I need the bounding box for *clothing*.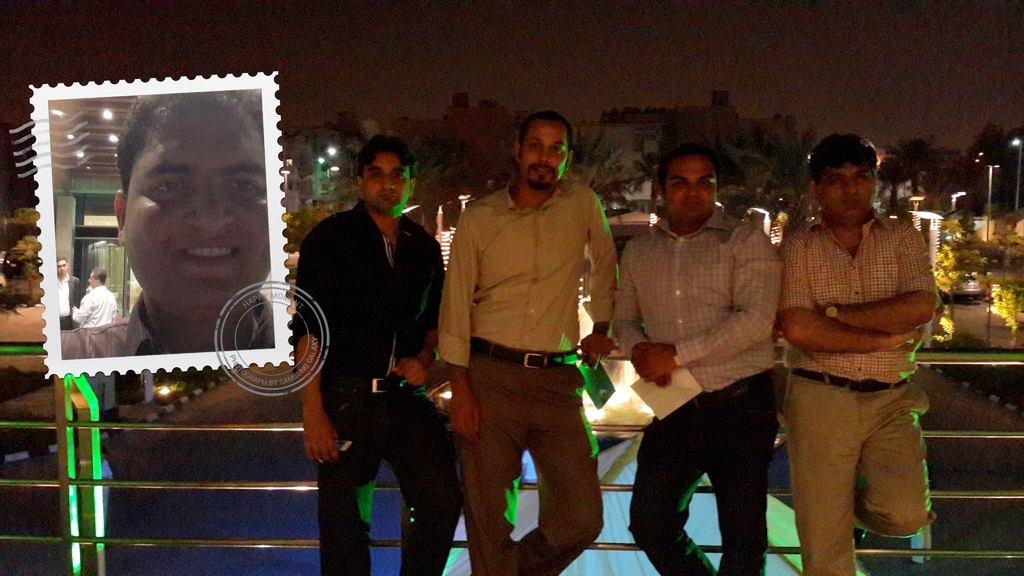
Here it is: l=628, t=376, r=771, b=575.
